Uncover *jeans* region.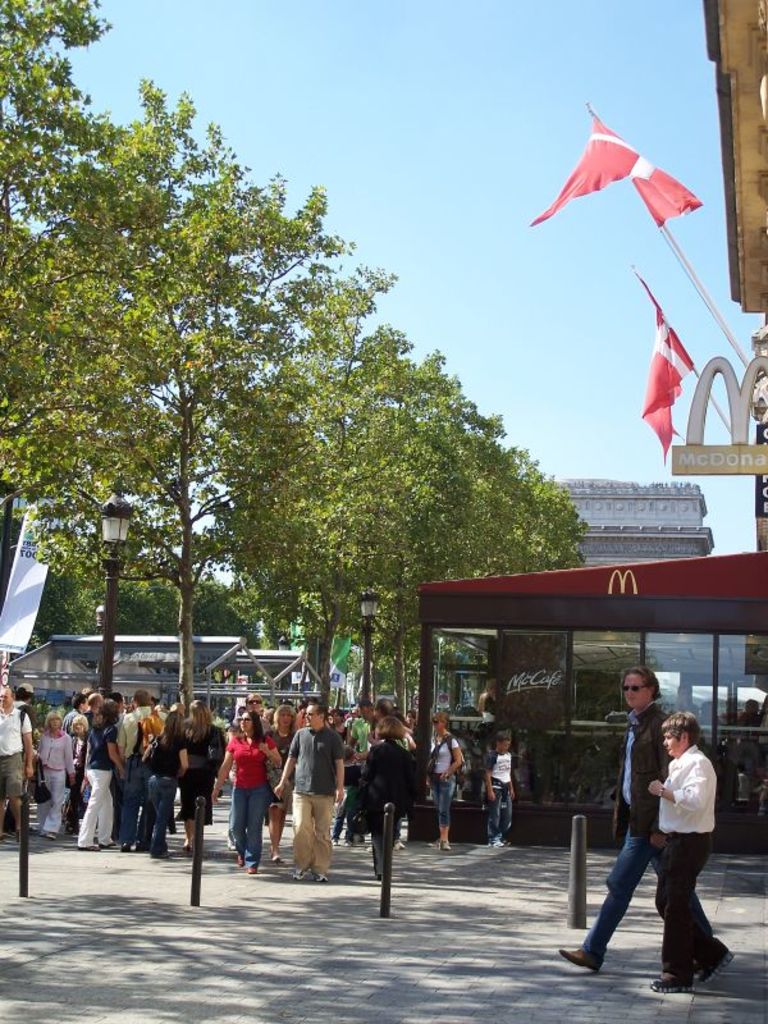
Uncovered: bbox(435, 771, 454, 823).
